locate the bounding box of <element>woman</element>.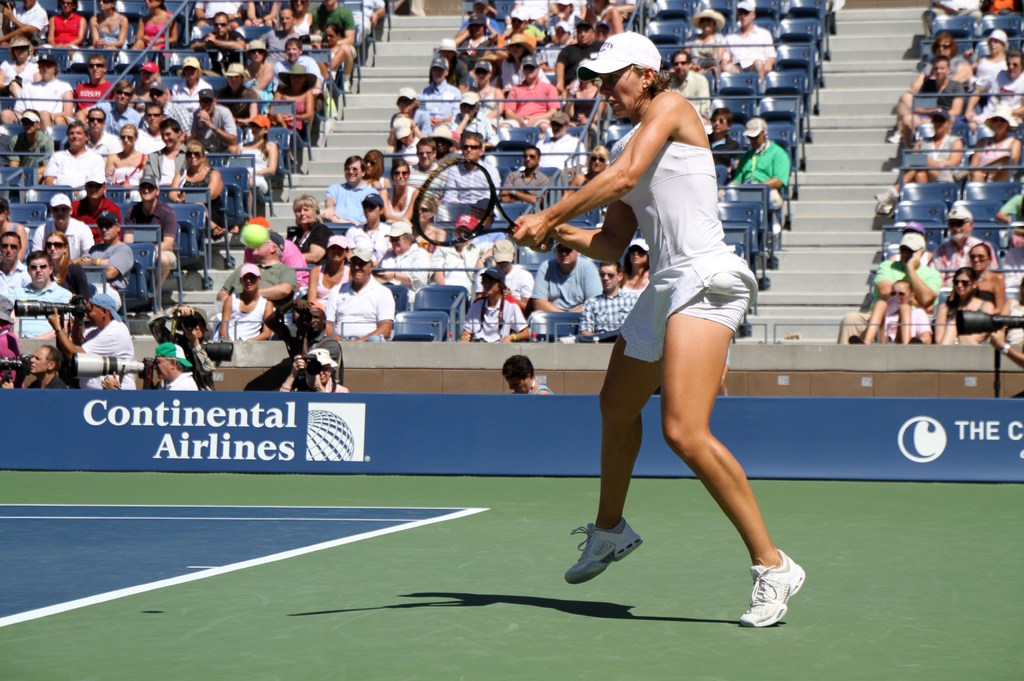
Bounding box: {"left": 169, "top": 138, "right": 227, "bottom": 241}.
